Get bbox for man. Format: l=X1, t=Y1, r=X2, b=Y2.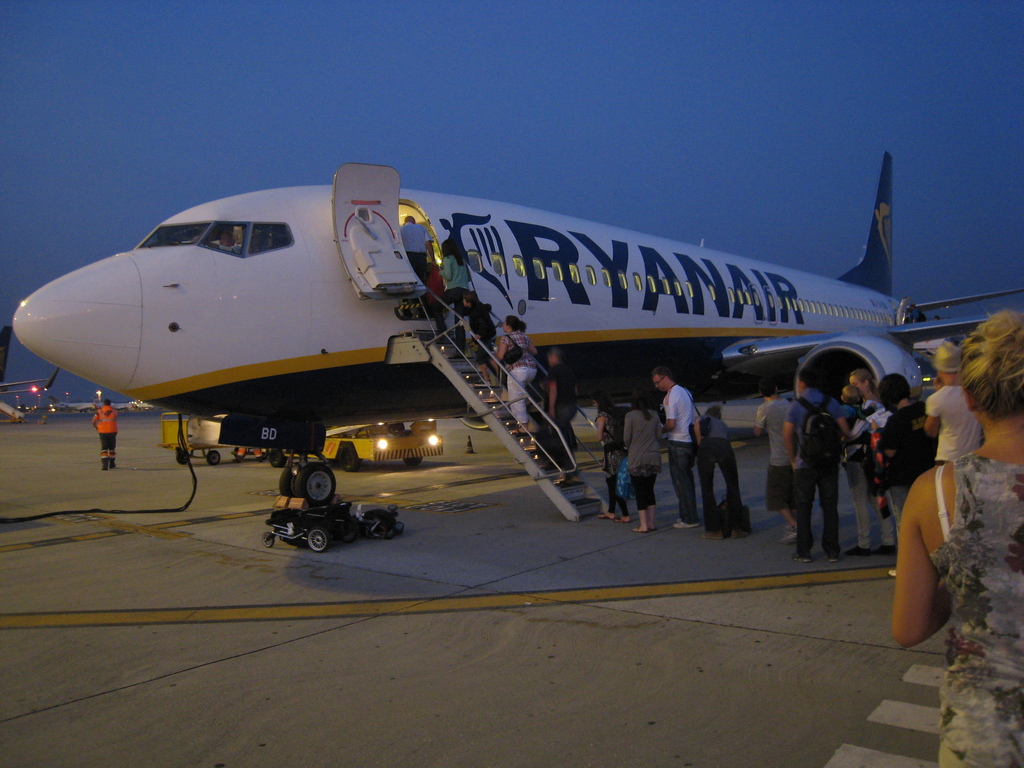
l=787, t=371, r=851, b=561.
